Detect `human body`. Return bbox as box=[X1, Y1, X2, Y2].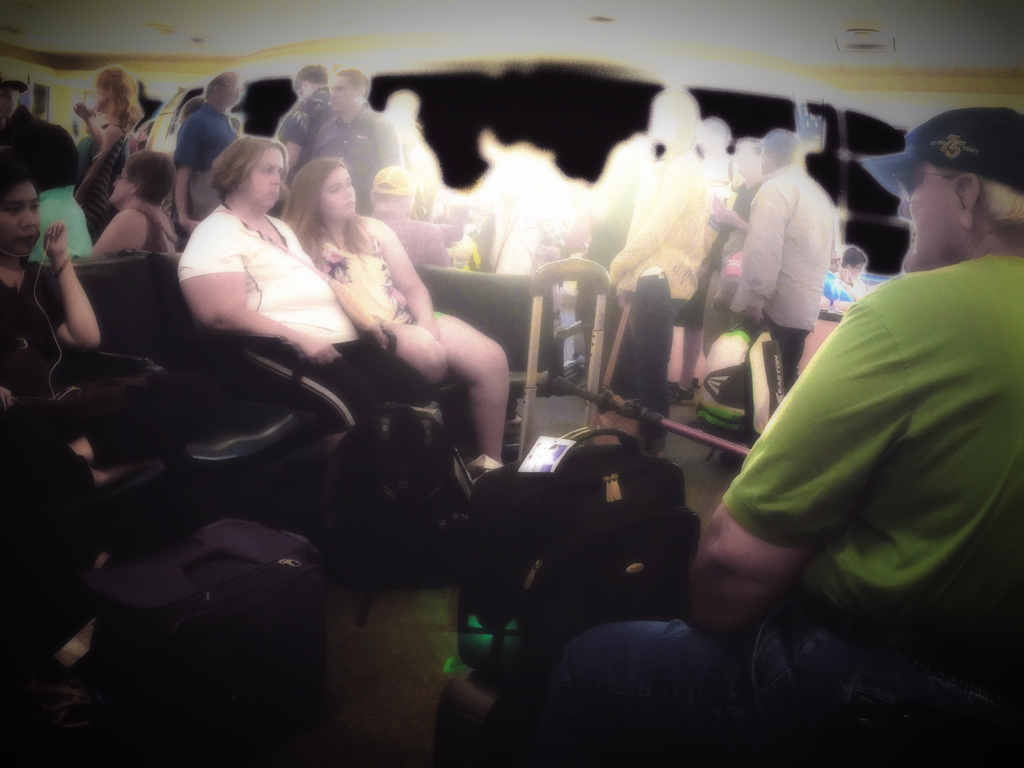
box=[598, 38, 701, 441].
